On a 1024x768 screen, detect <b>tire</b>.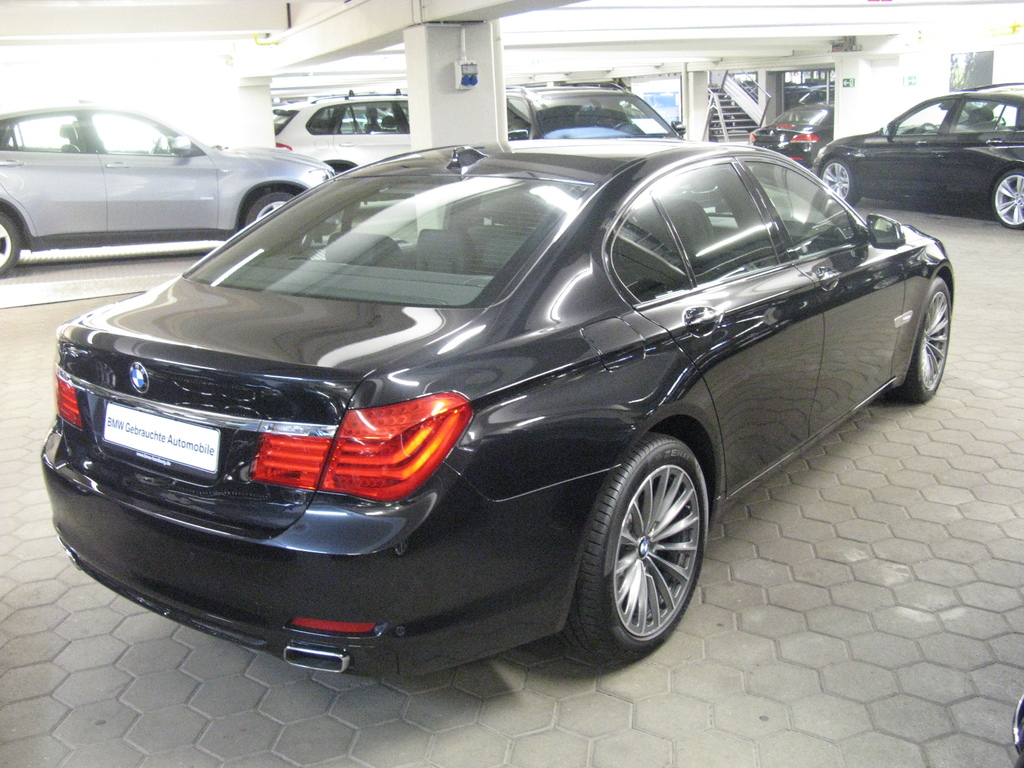
<bbox>816, 154, 858, 204</bbox>.
